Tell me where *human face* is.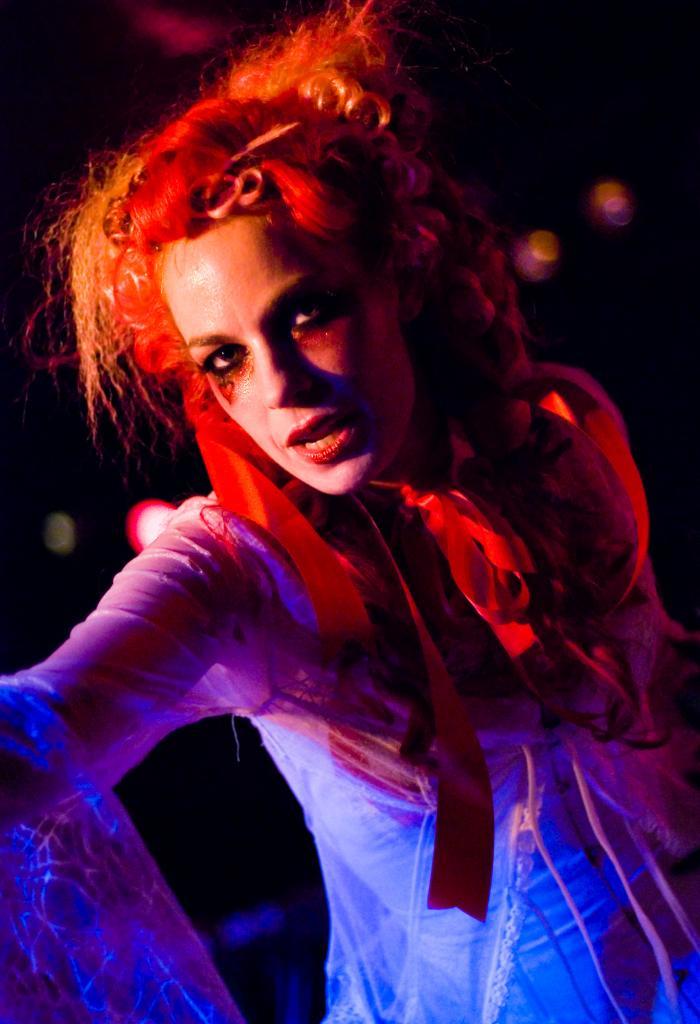
*human face* is at {"left": 158, "top": 206, "right": 410, "bottom": 495}.
